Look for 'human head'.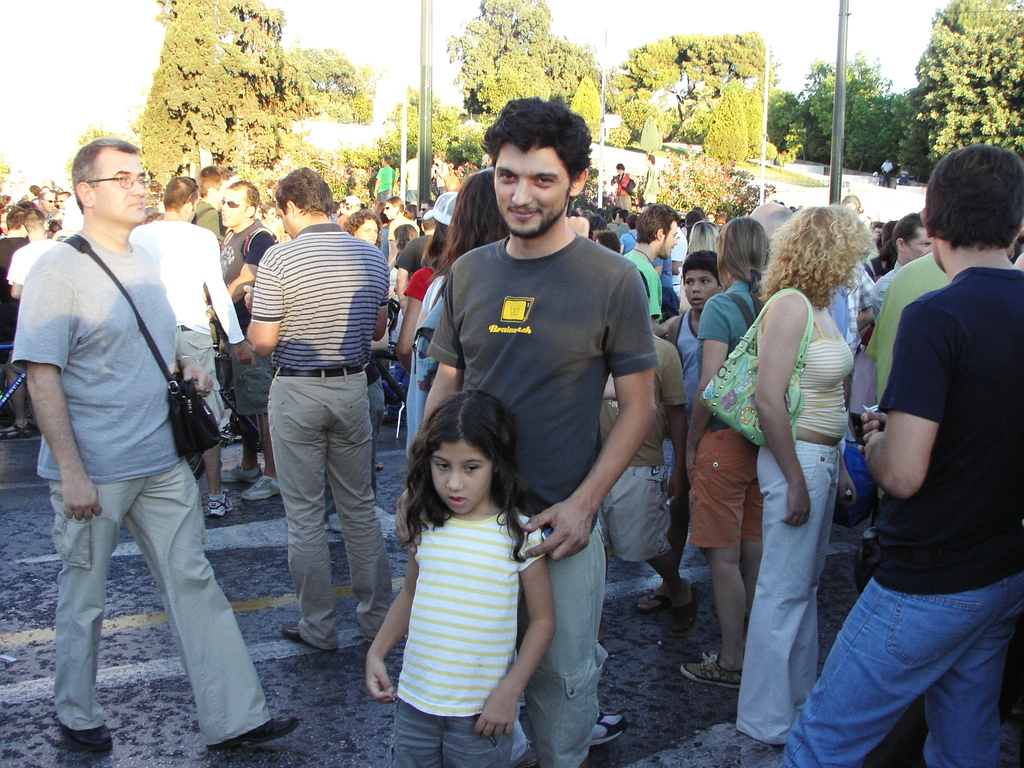
Found: left=592, top=230, right=620, bottom=255.
